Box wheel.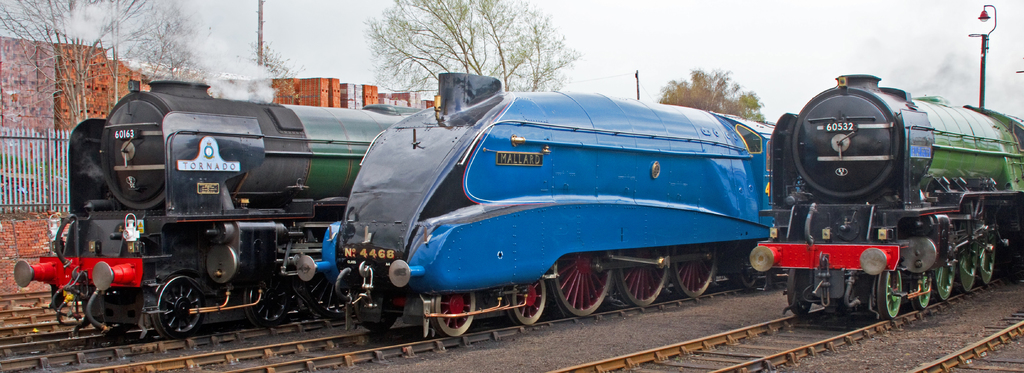
[x1=876, y1=267, x2=902, y2=320].
